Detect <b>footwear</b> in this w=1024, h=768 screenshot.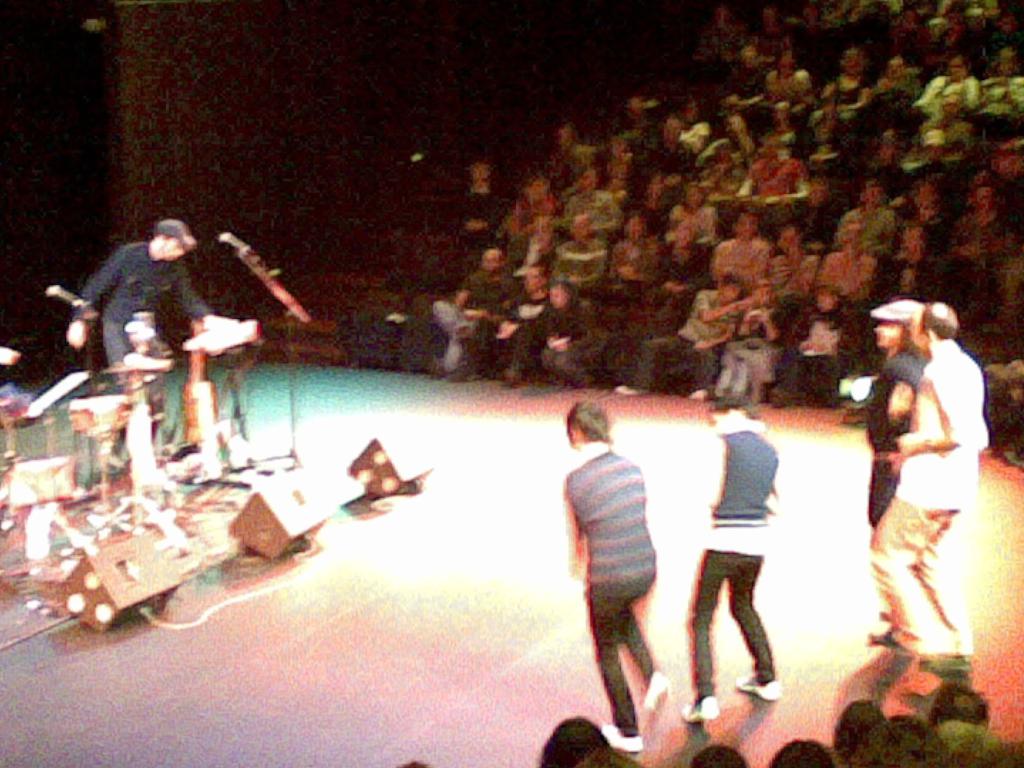
Detection: [447, 364, 473, 380].
